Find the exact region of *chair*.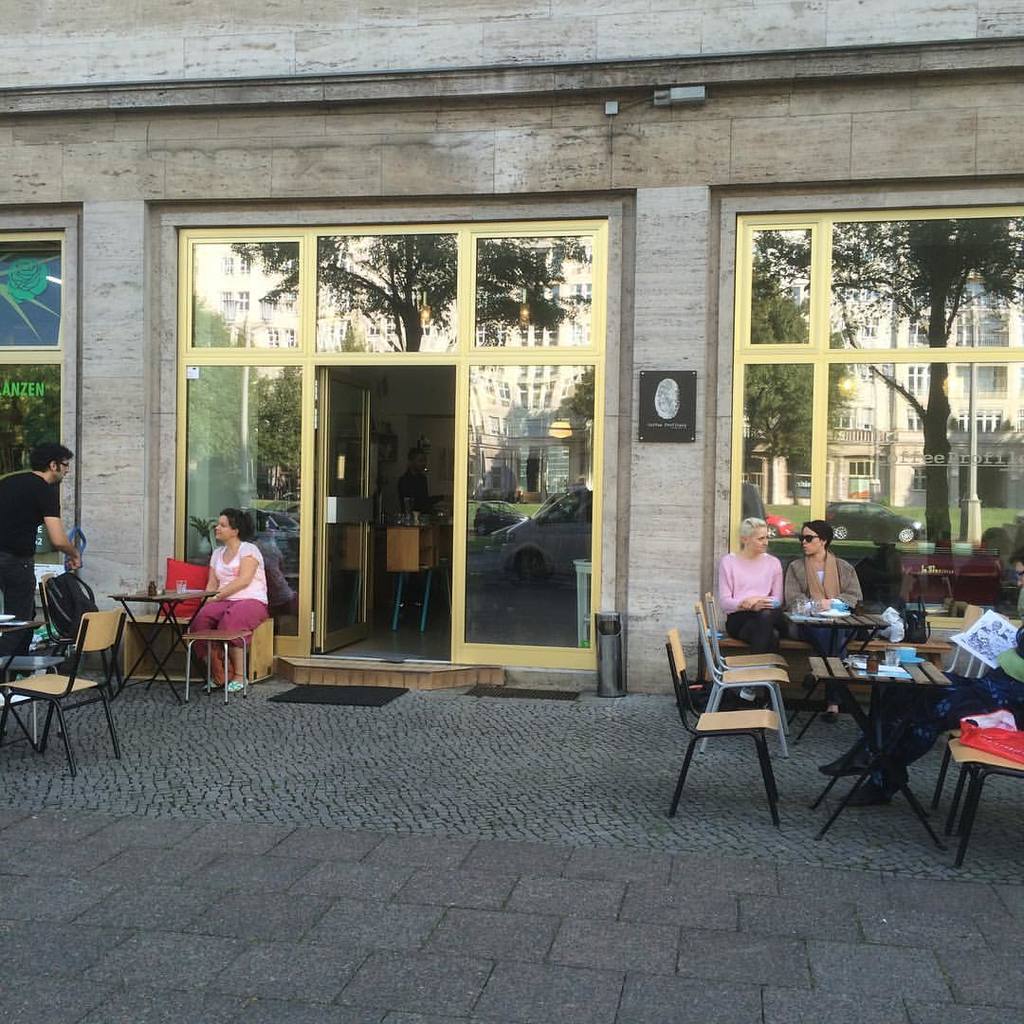
Exact region: crop(127, 559, 223, 686).
